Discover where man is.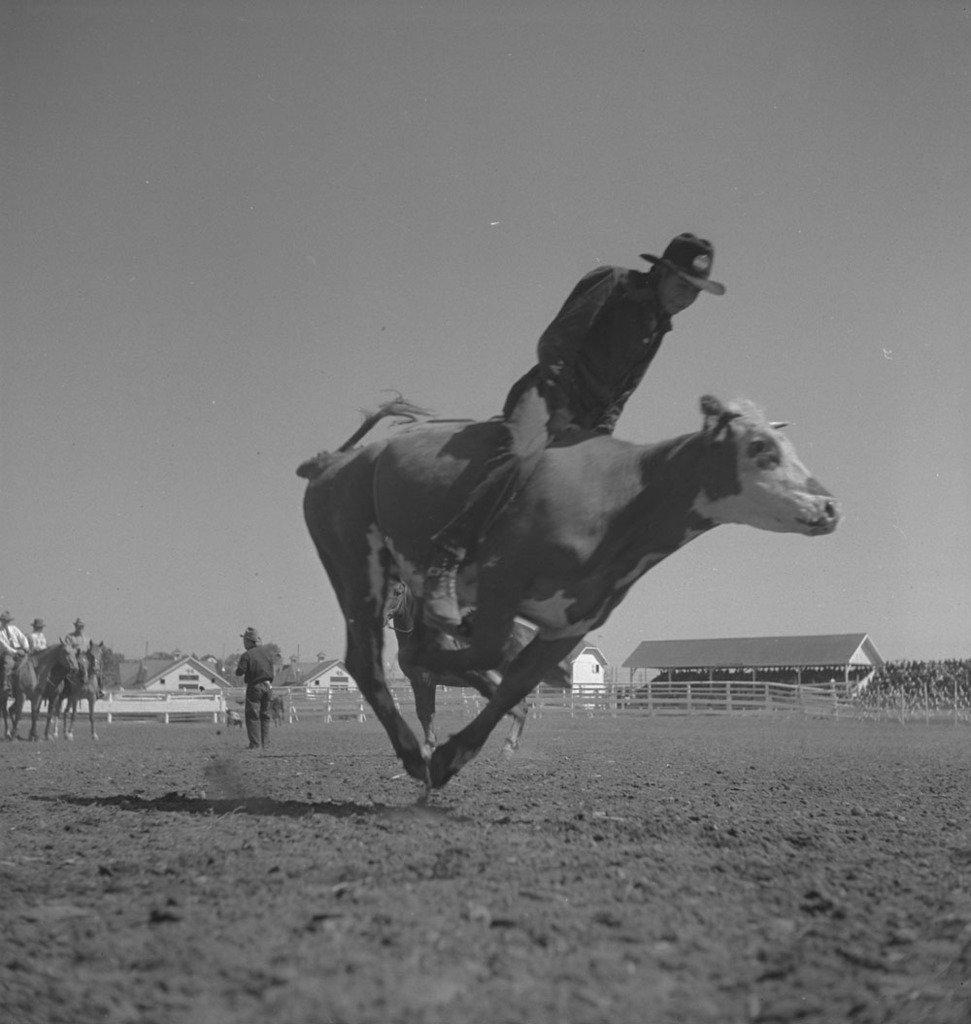
Discovered at <box>416,223,731,636</box>.
